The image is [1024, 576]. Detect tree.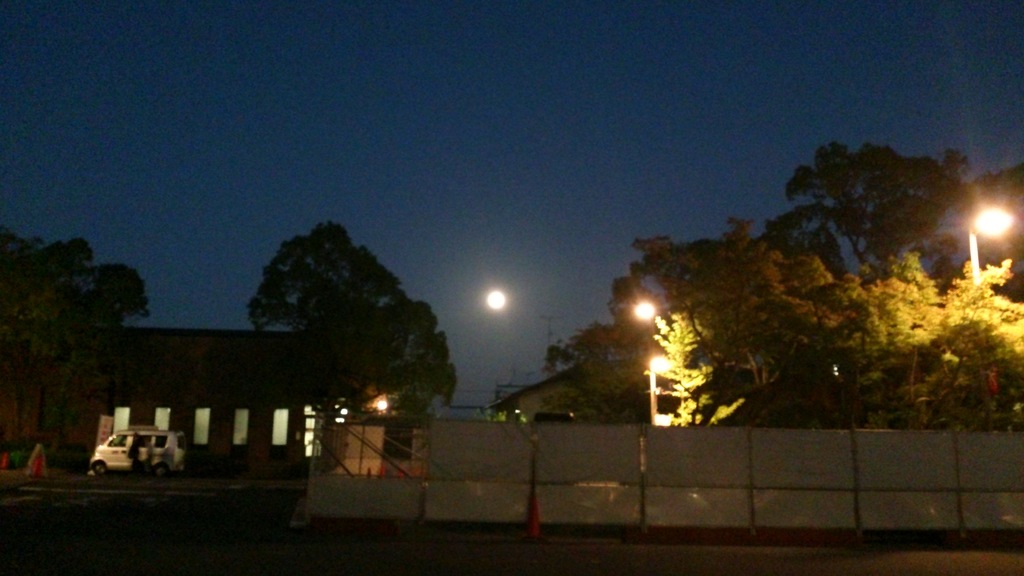
Detection: left=244, top=218, right=458, bottom=416.
